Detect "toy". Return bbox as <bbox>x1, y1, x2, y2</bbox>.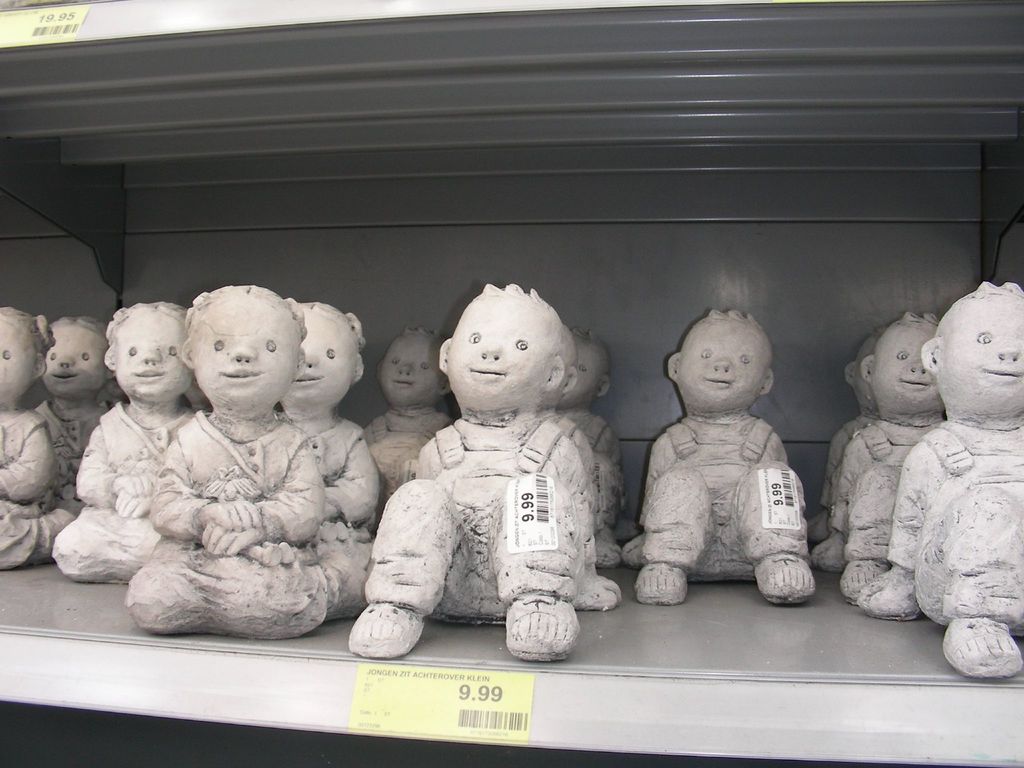
<bbox>35, 312, 115, 521</bbox>.
